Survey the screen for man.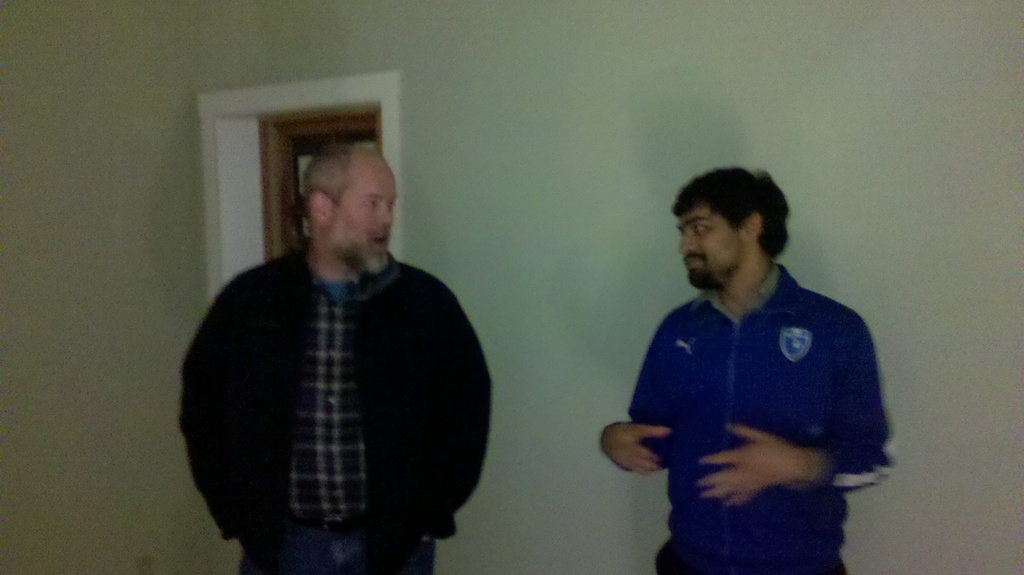
Survey found: (180, 97, 489, 571).
